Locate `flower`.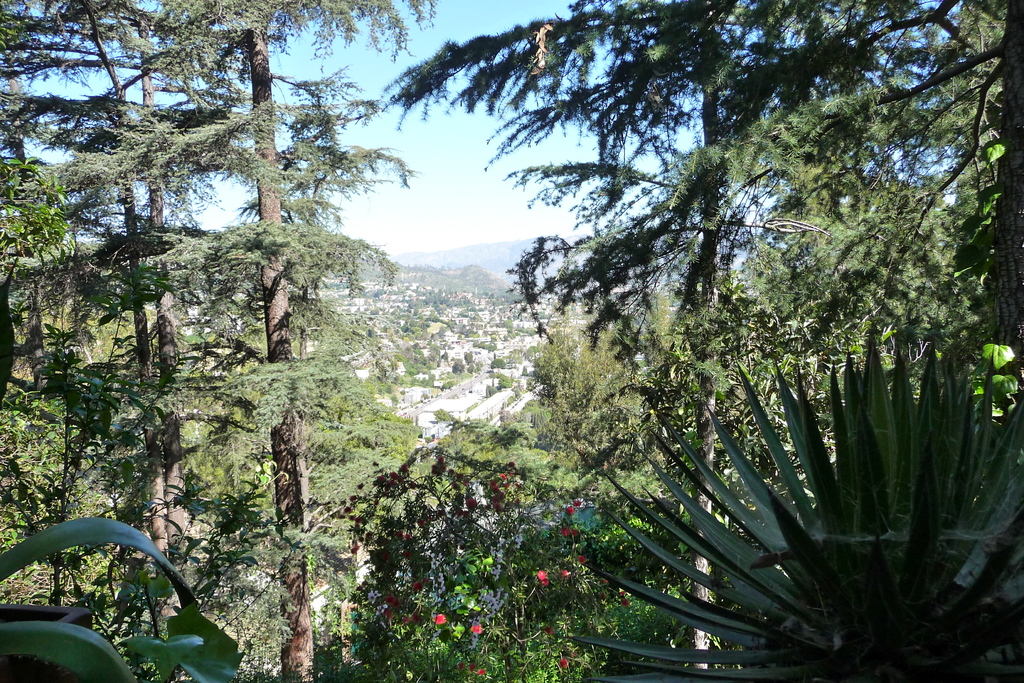
Bounding box: 472 623 481 637.
